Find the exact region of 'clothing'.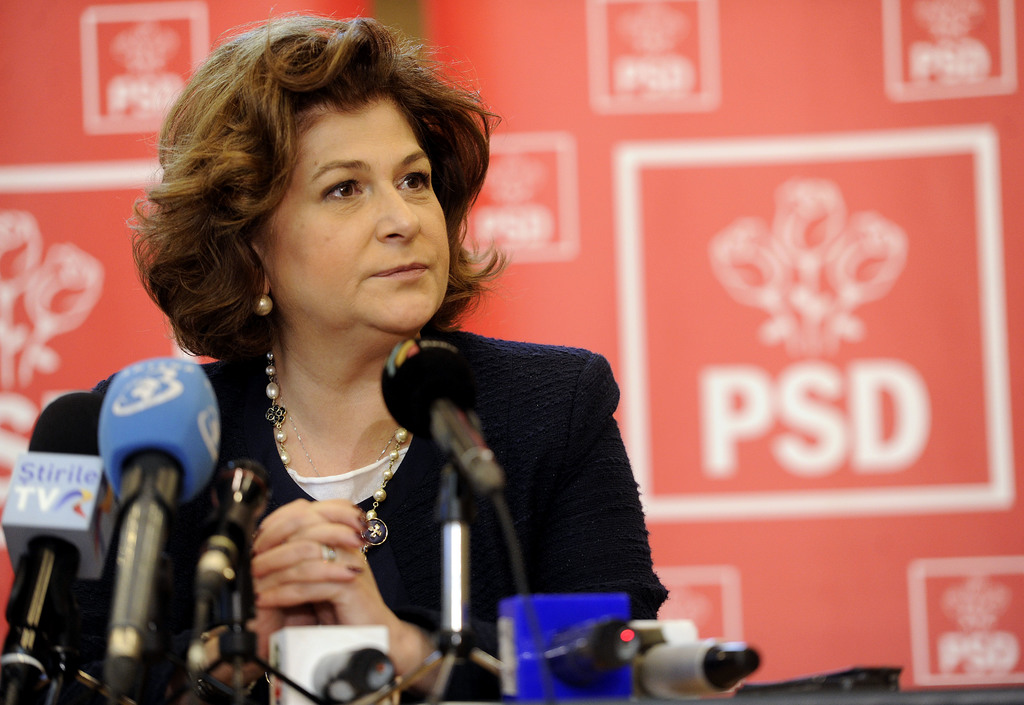
Exact region: locate(353, 272, 676, 681).
